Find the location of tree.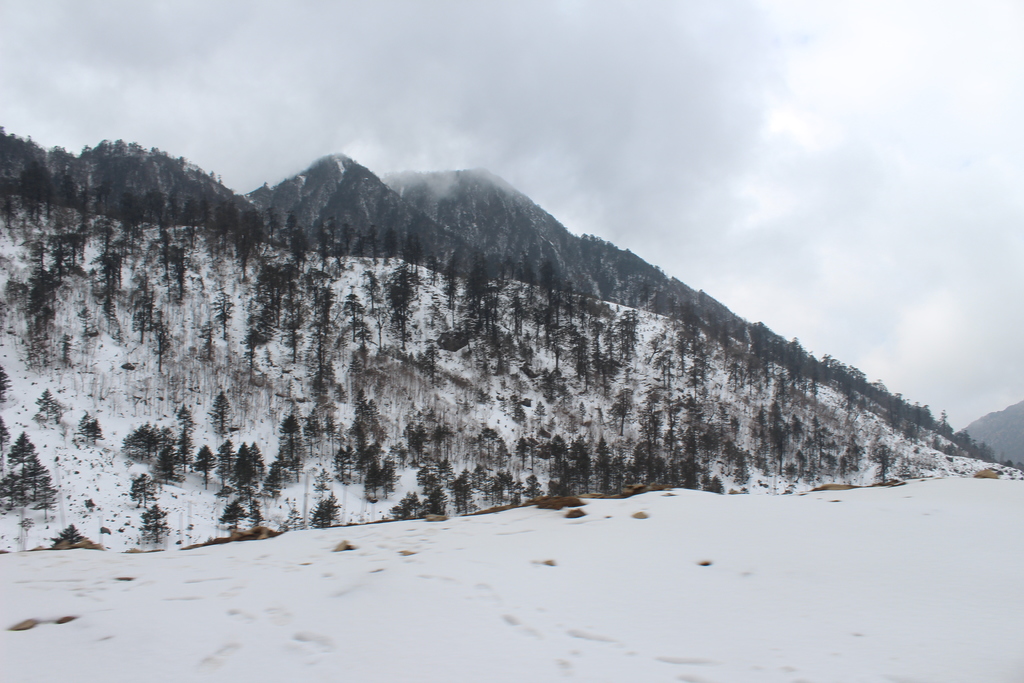
Location: [276, 415, 308, 481].
